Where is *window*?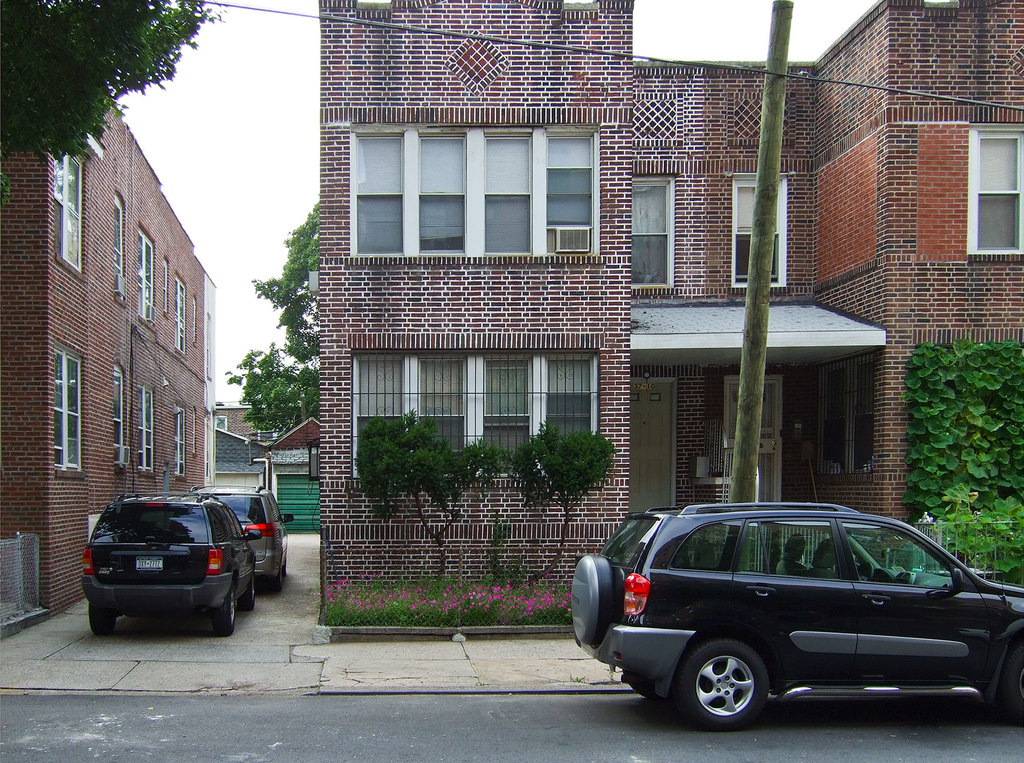
(left=272, top=446, right=308, bottom=452).
